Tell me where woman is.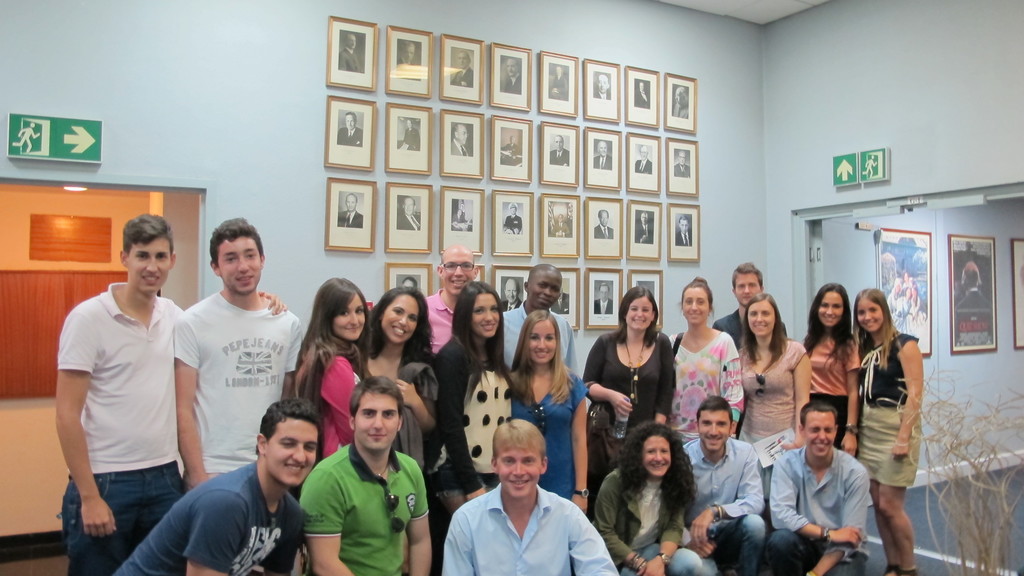
woman is at (left=850, top=289, right=920, bottom=575).
